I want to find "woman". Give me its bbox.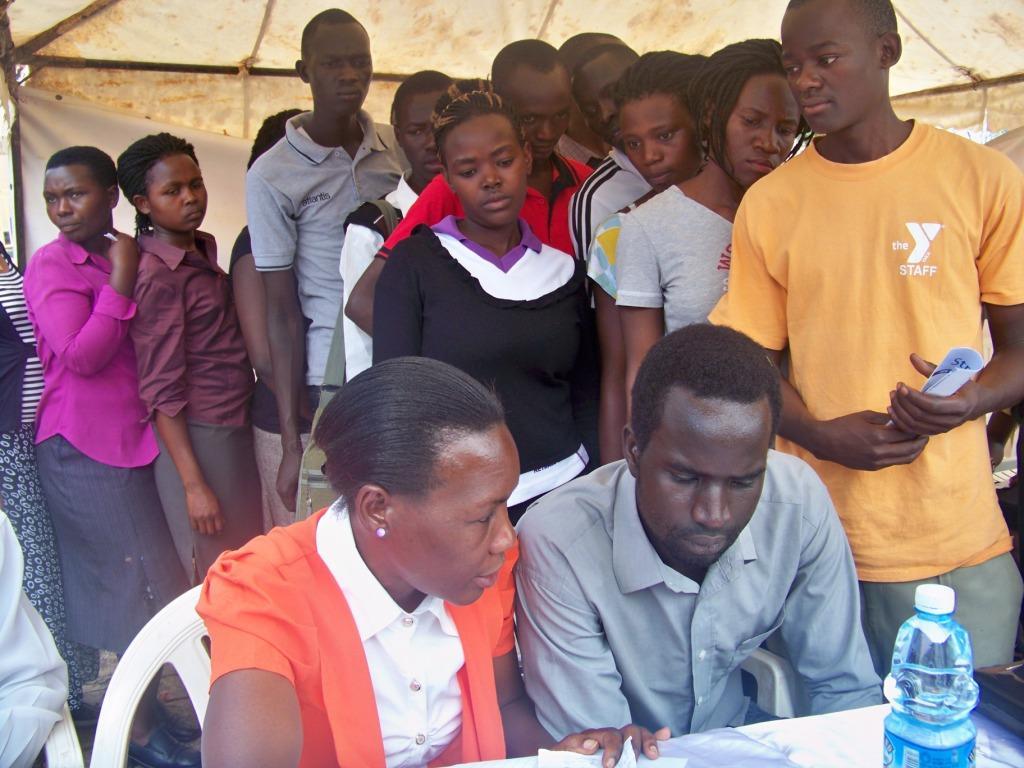
Rect(584, 49, 711, 464).
